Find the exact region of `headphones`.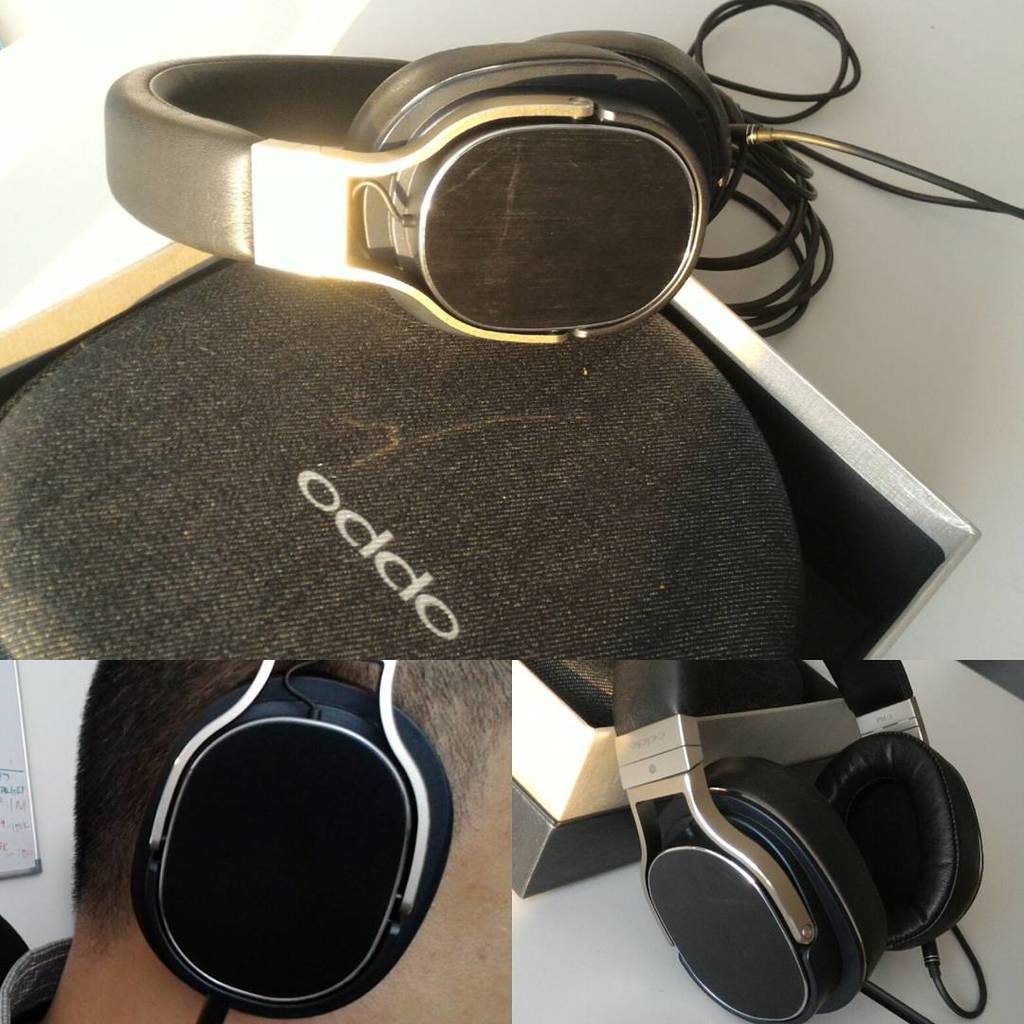
Exact region: rect(102, 0, 1022, 356).
